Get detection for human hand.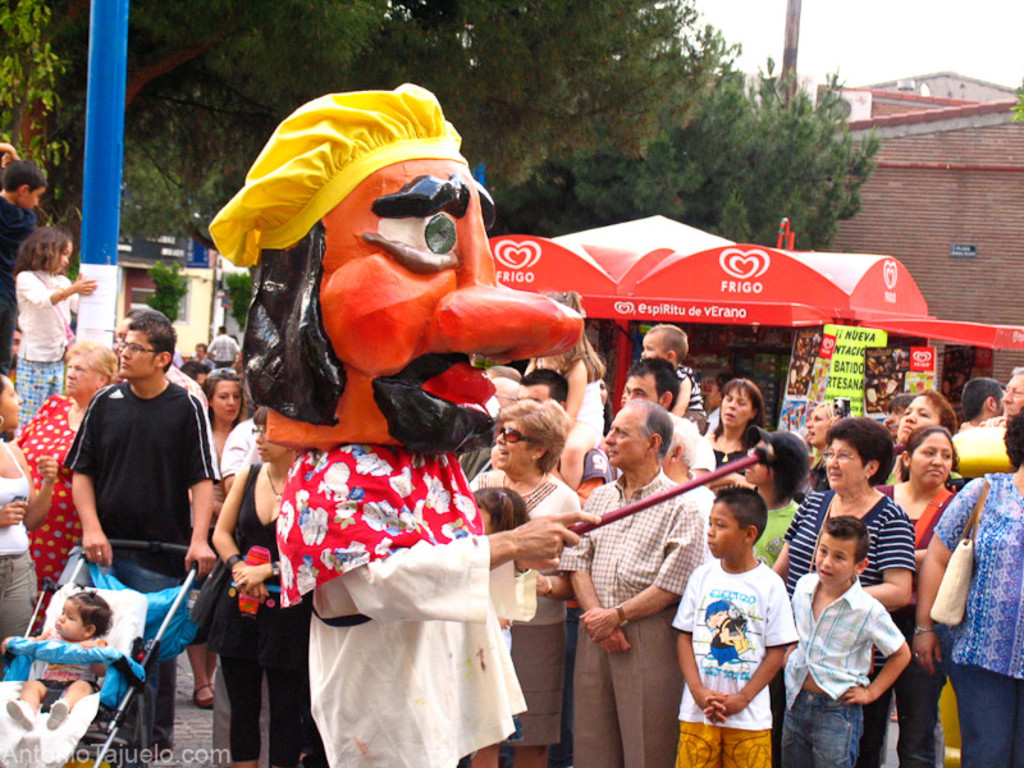
Detection: bbox=(576, 608, 618, 648).
